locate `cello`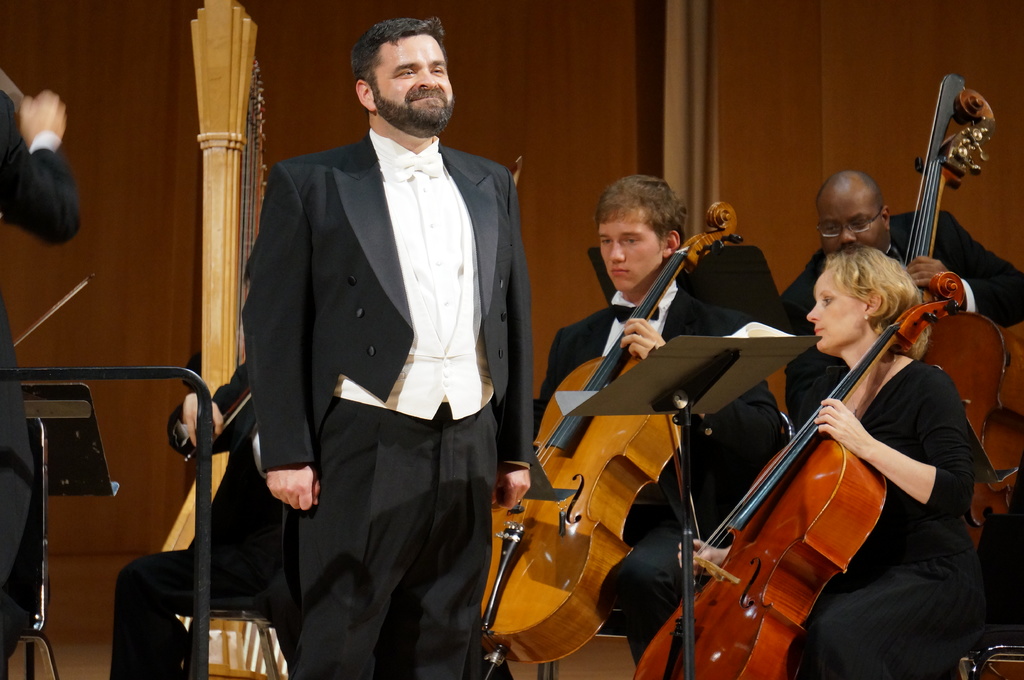
bbox(481, 199, 744, 679)
